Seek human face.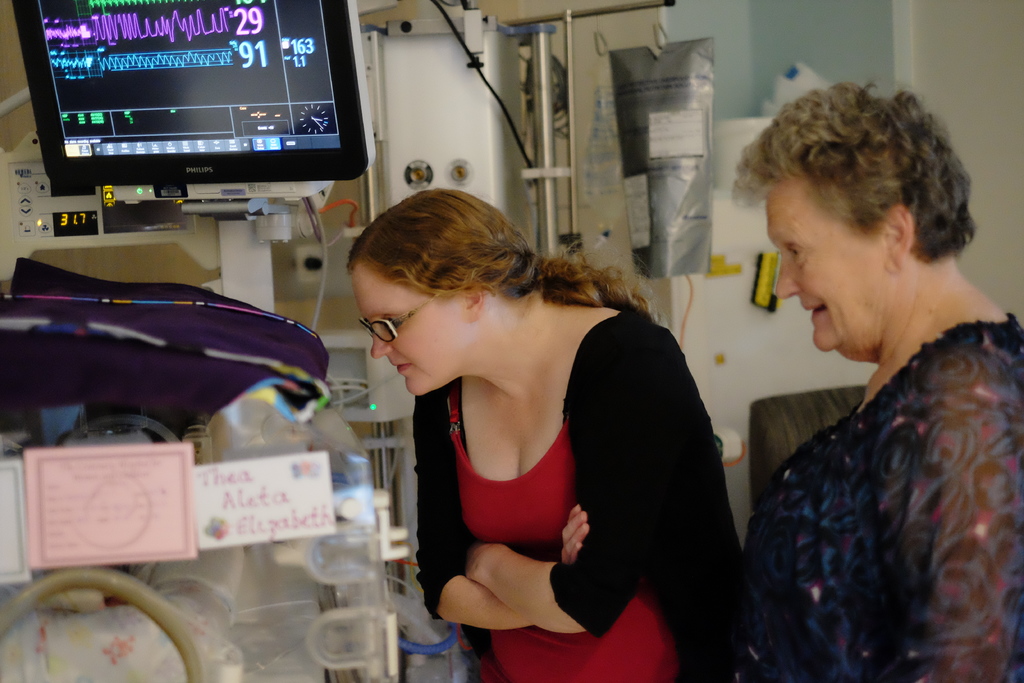
[x1=764, y1=169, x2=886, y2=362].
